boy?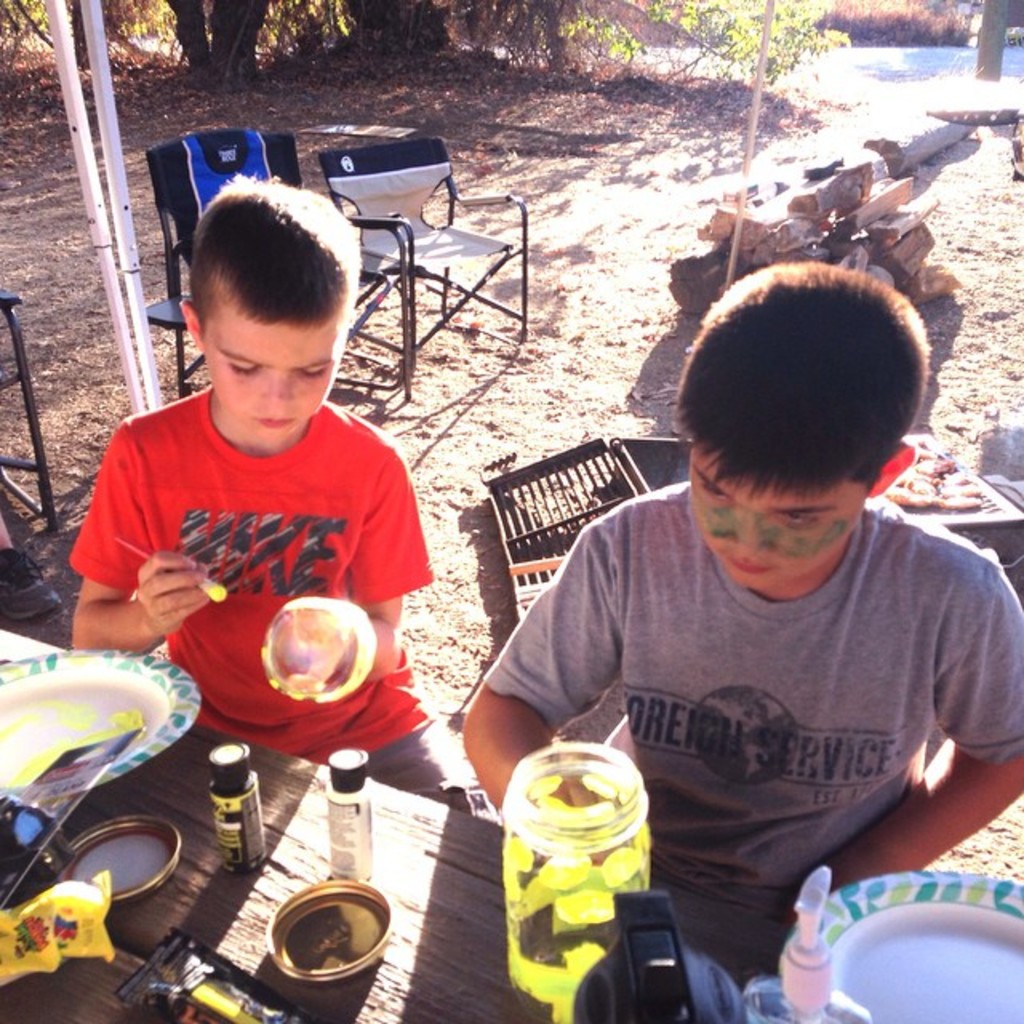
462,250,1022,923
